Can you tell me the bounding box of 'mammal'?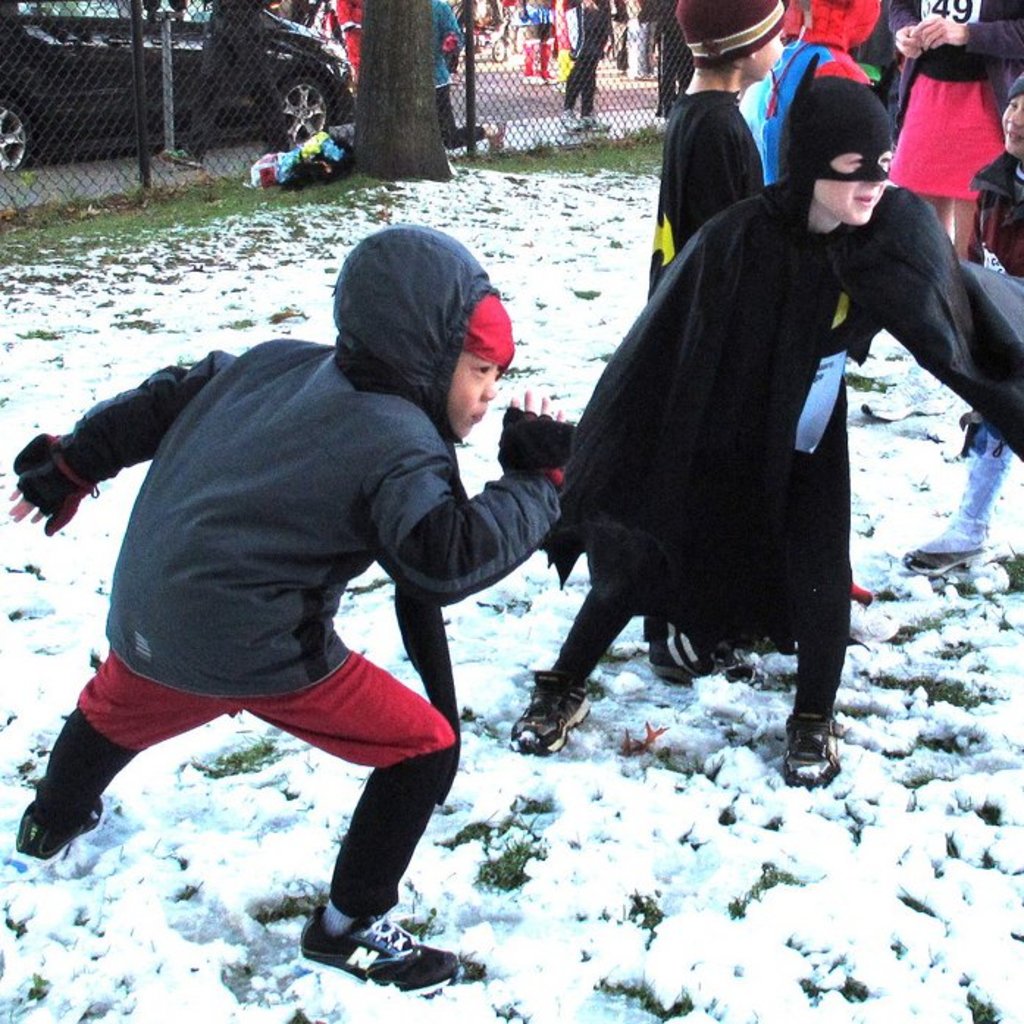
<bbox>510, 0, 561, 88</bbox>.
